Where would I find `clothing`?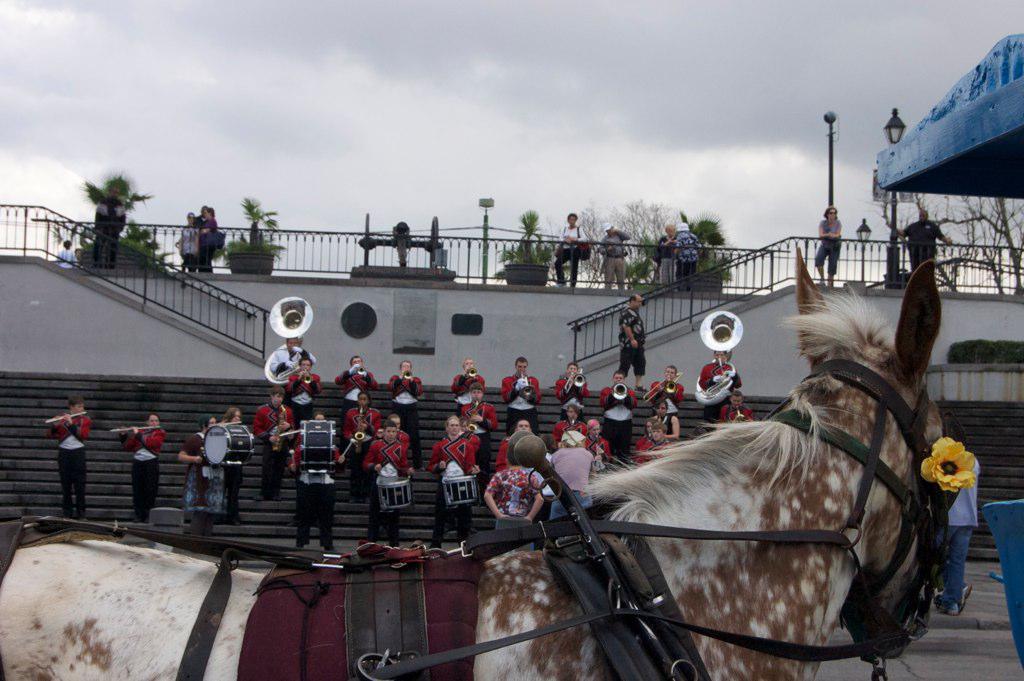
At <box>179,415,235,529</box>.
